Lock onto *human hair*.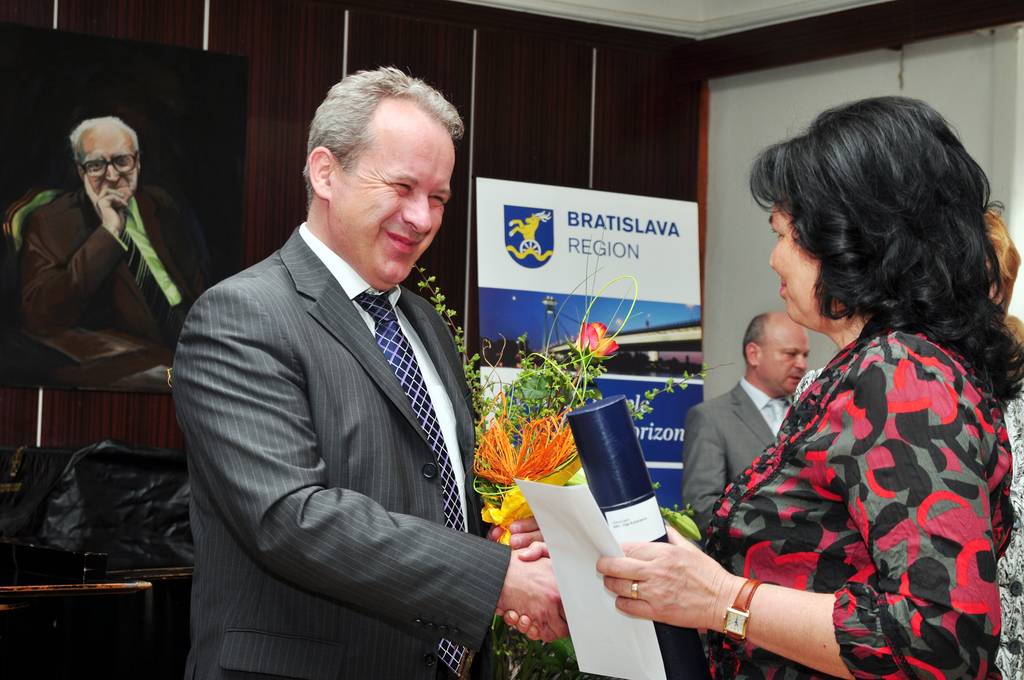
Locked: [left=291, top=66, right=462, bottom=182].
